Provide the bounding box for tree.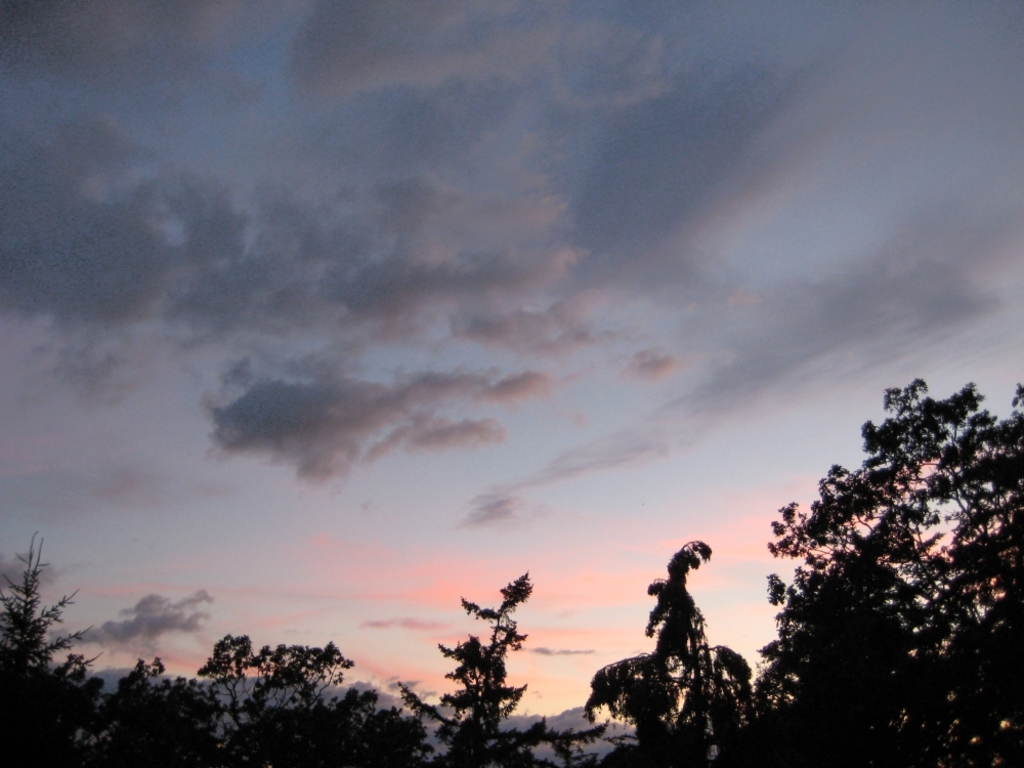
box(401, 578, 587, 767).
